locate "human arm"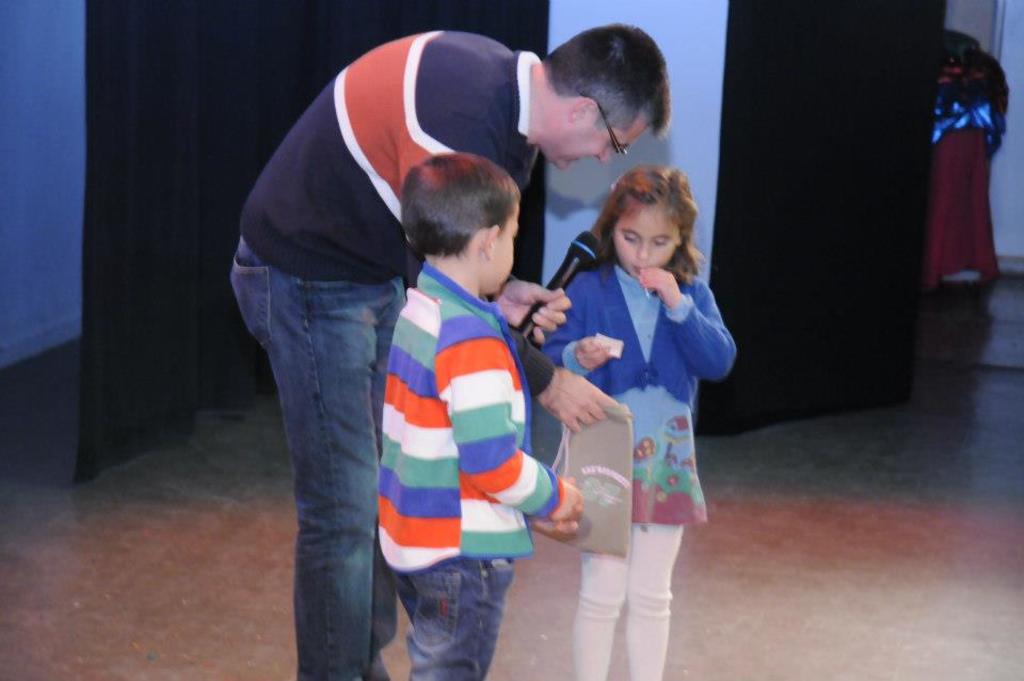
{"x1": 685, "y1": 275, "x2": 735, "y2": 409}
